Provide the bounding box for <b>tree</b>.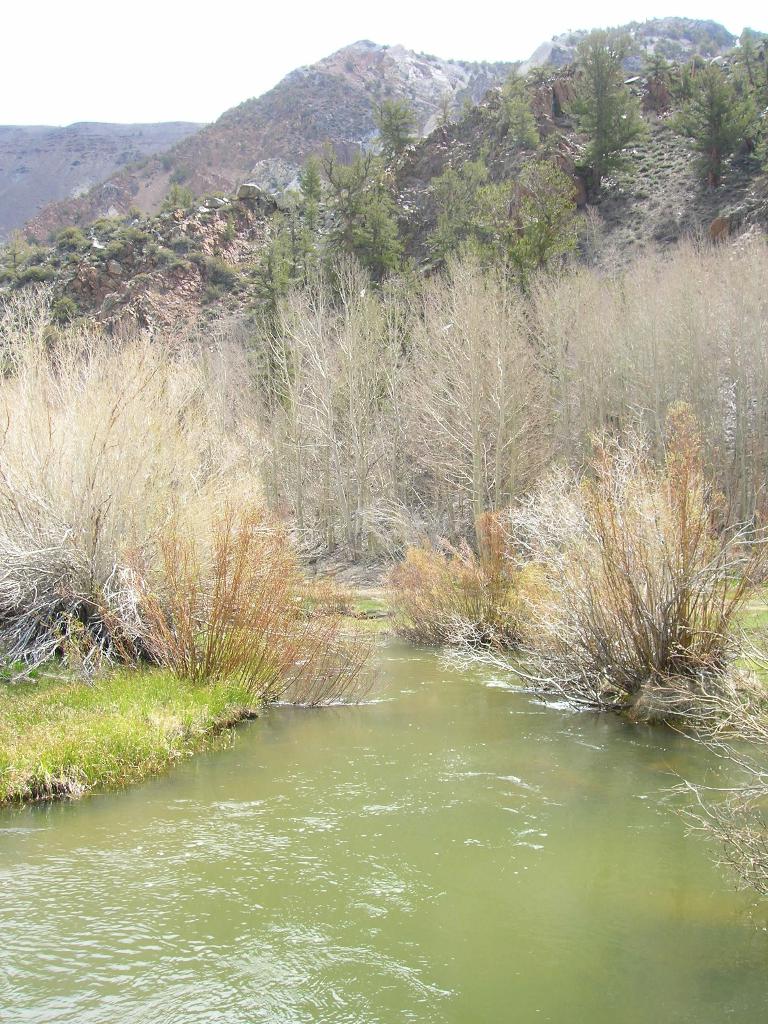
bbox=[293, 158, 321, 254].
